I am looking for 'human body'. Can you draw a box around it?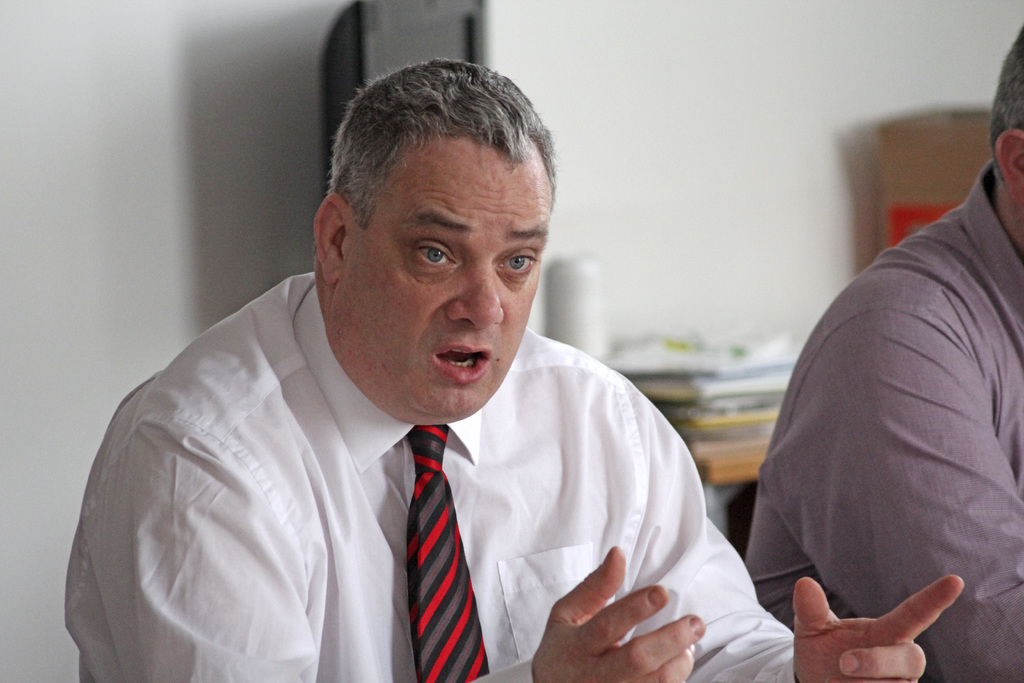
Sure, the bounding box is (60, 58, 964, 682).
